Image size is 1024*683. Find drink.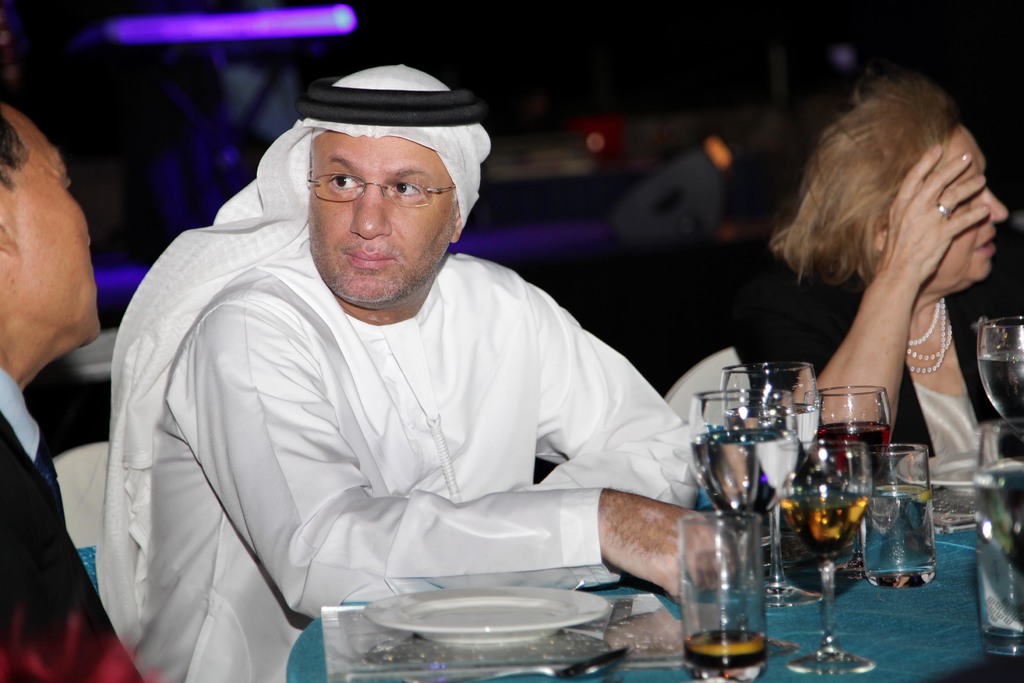
locate(815, 420, 892, 468).
